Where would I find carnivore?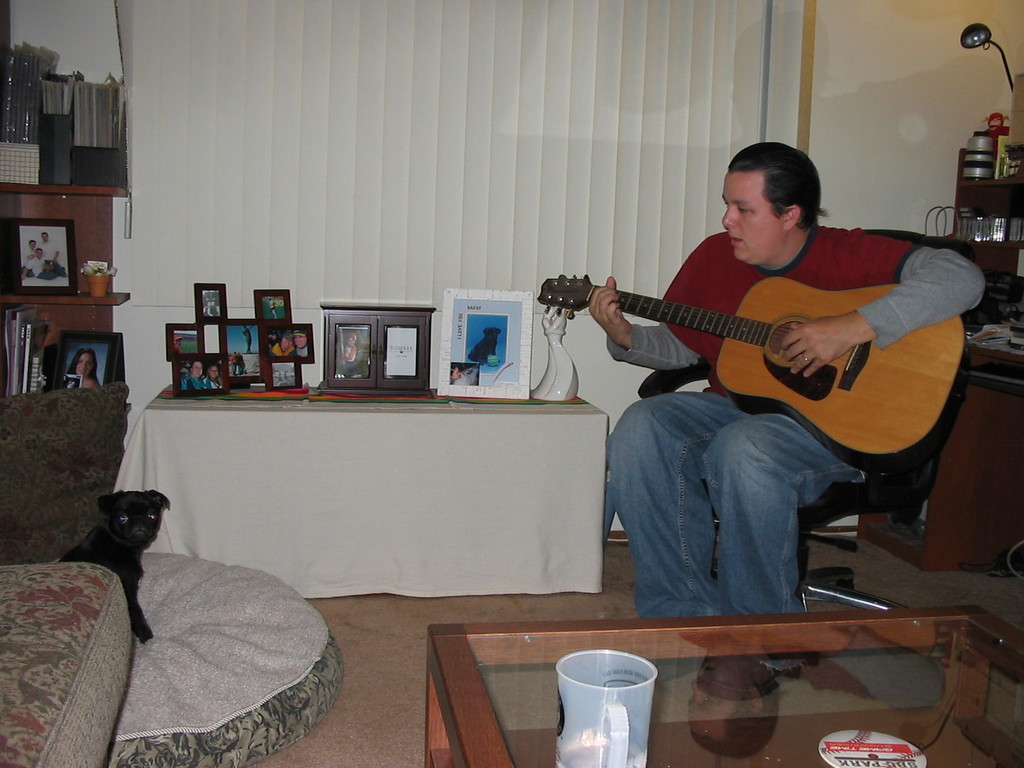
At pyautogui.locateOnScreen(271, 330, 295, 356).
